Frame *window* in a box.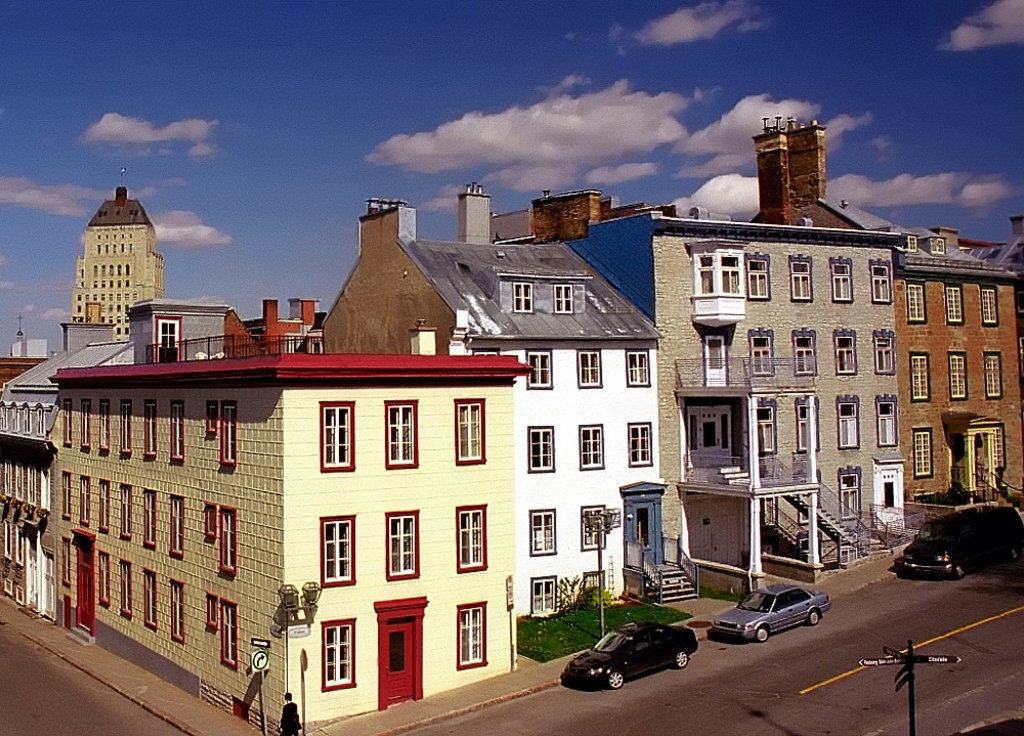
bbox=[142, 564, 158, 631].
